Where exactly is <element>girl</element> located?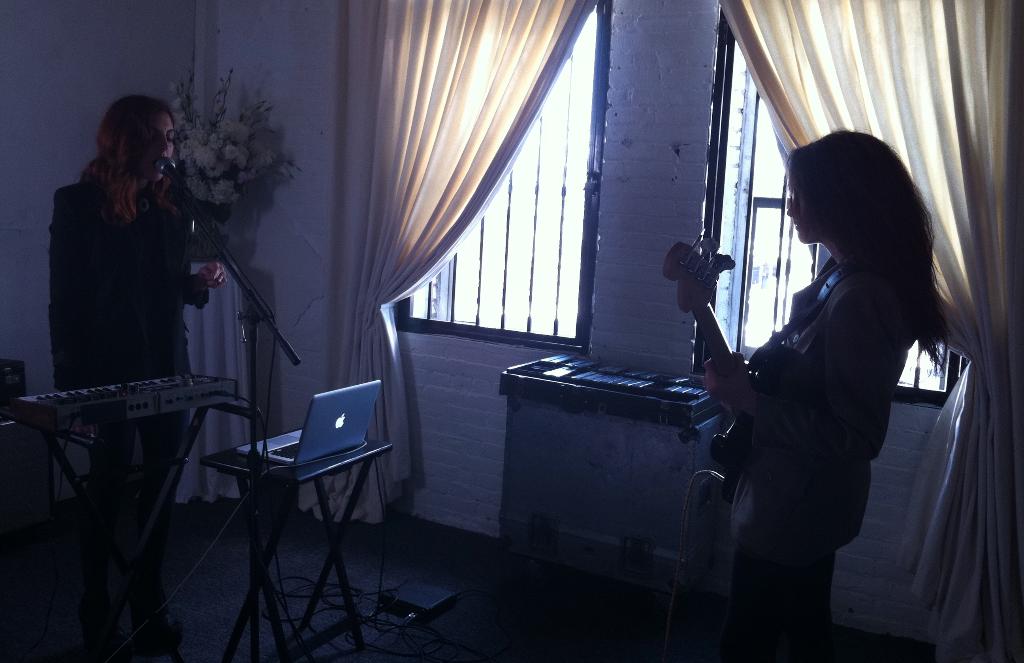
Its bounding box is (50,94,228,585).
